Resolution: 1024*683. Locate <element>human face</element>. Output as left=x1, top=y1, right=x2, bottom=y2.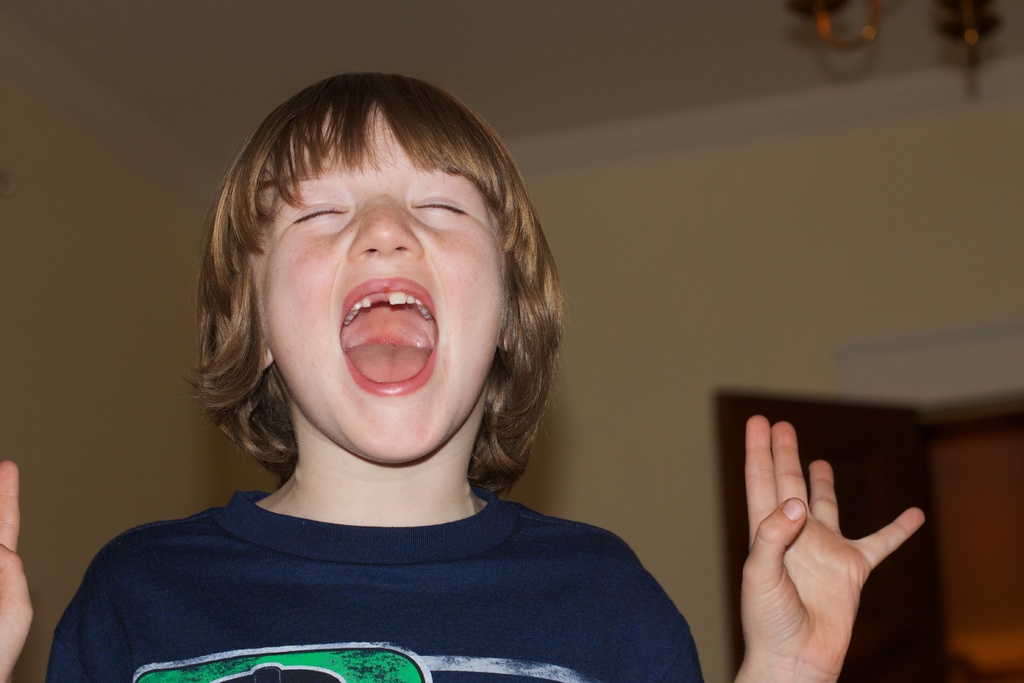
left=252, top=104, right=505, bottom=464.
